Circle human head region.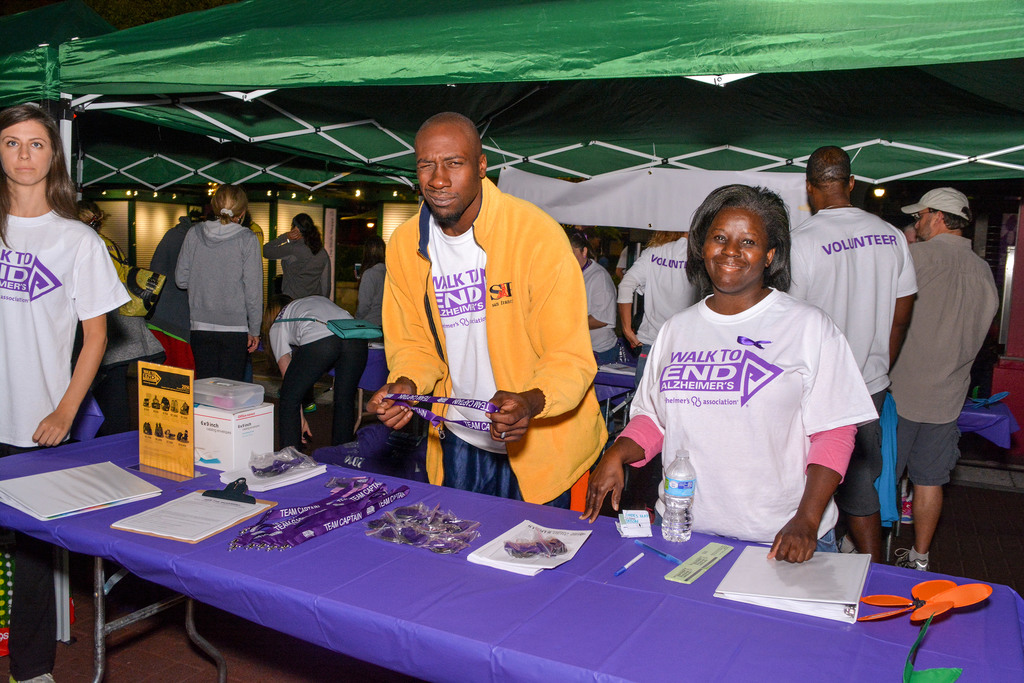
Region: x1=220, y1=184, x2=246, y2=220.
